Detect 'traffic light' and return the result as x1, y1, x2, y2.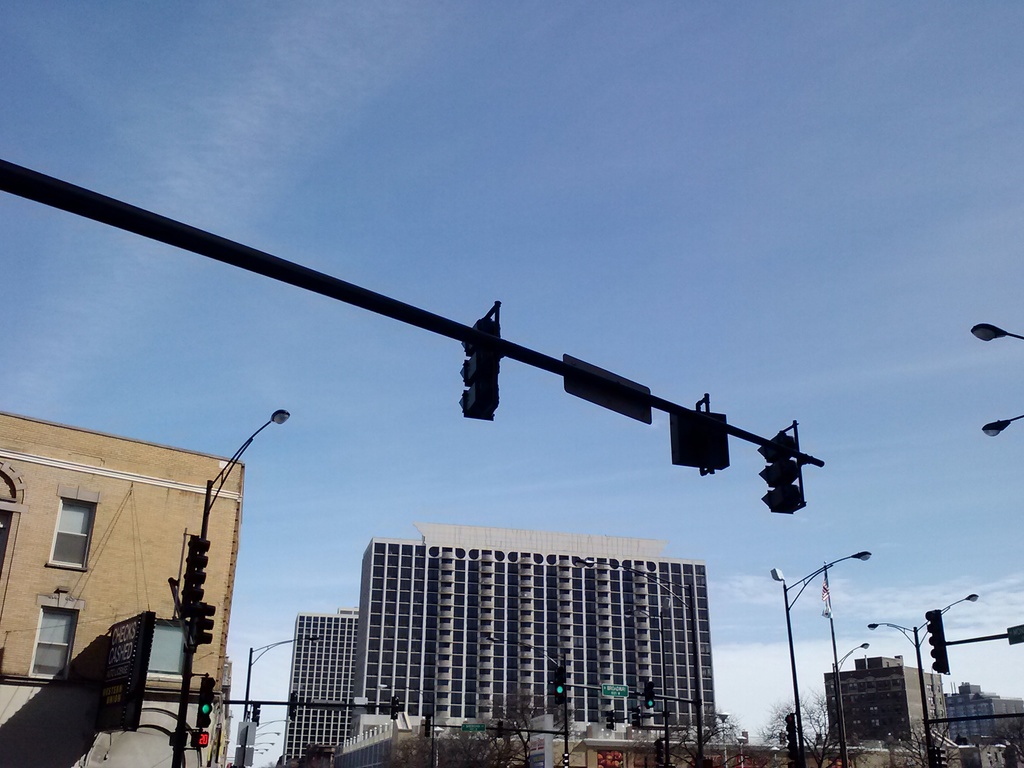
756, 417, 806, 512.
